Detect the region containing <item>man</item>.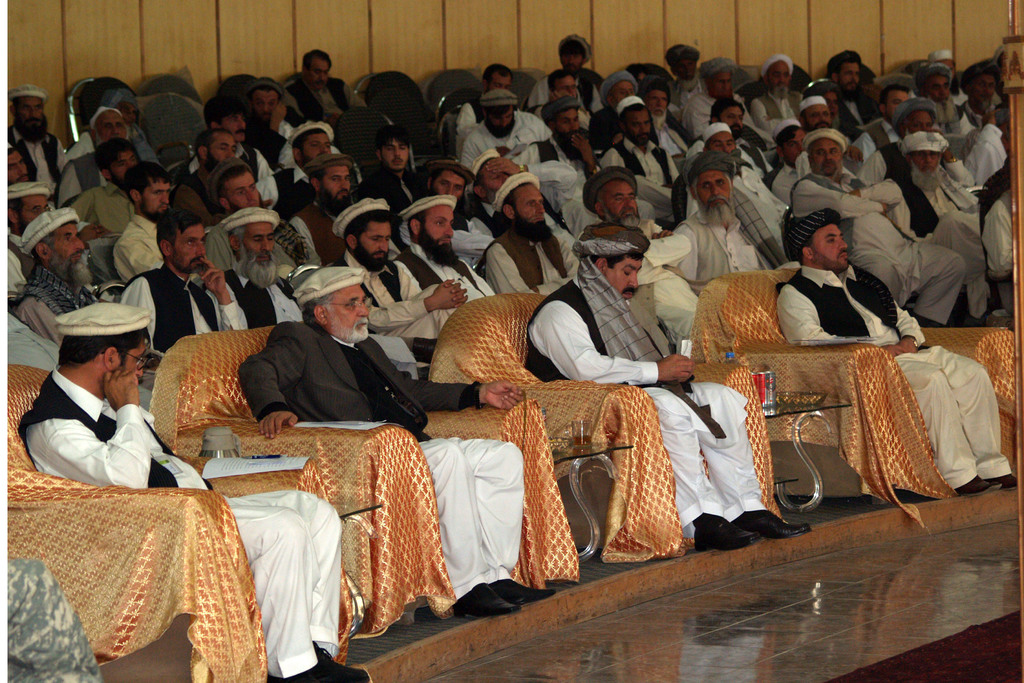
964 102 1014 185.
